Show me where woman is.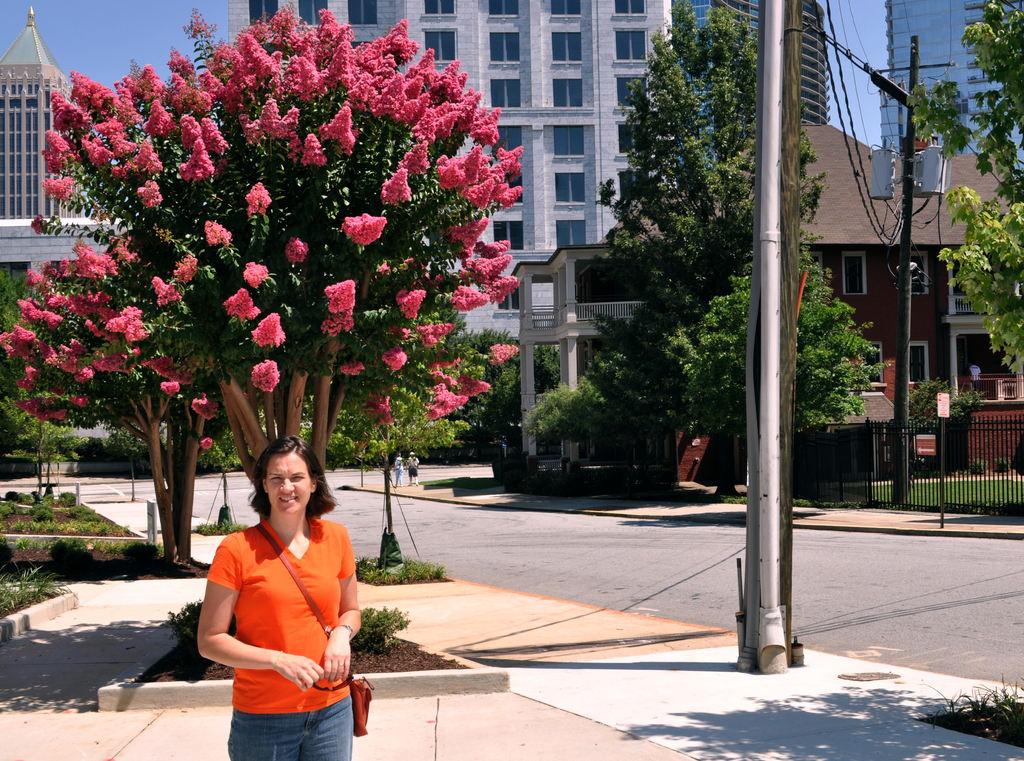
woman is at l=189, t=422, r=369, b=760.
